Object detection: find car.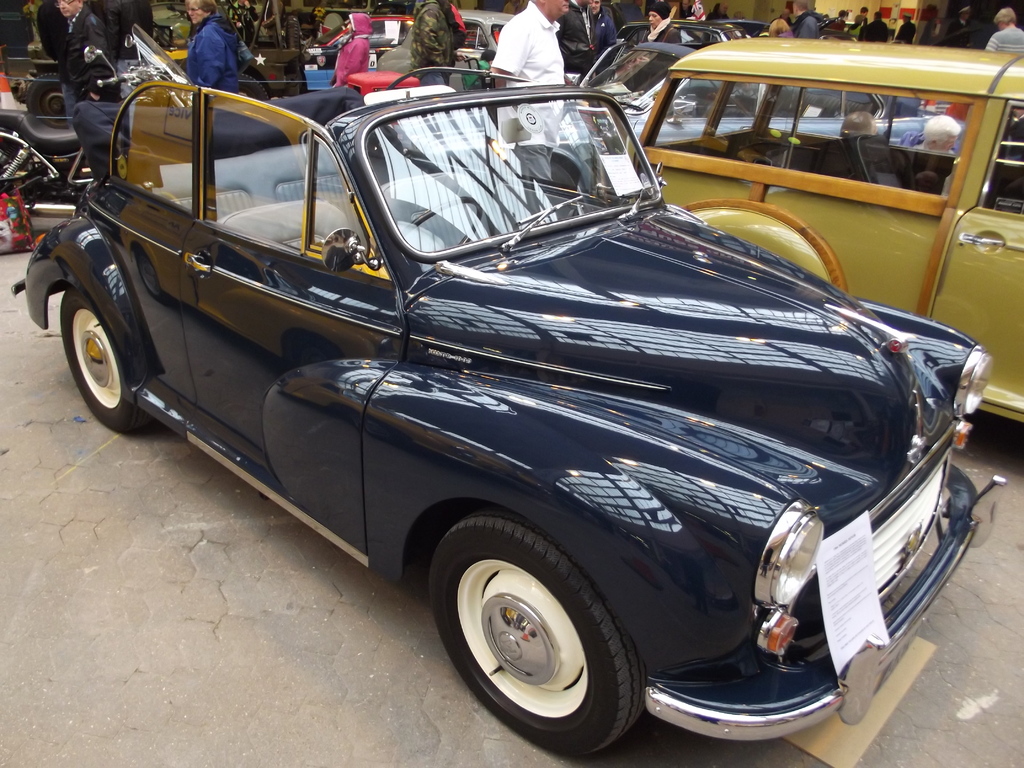
449 8 522 68.
